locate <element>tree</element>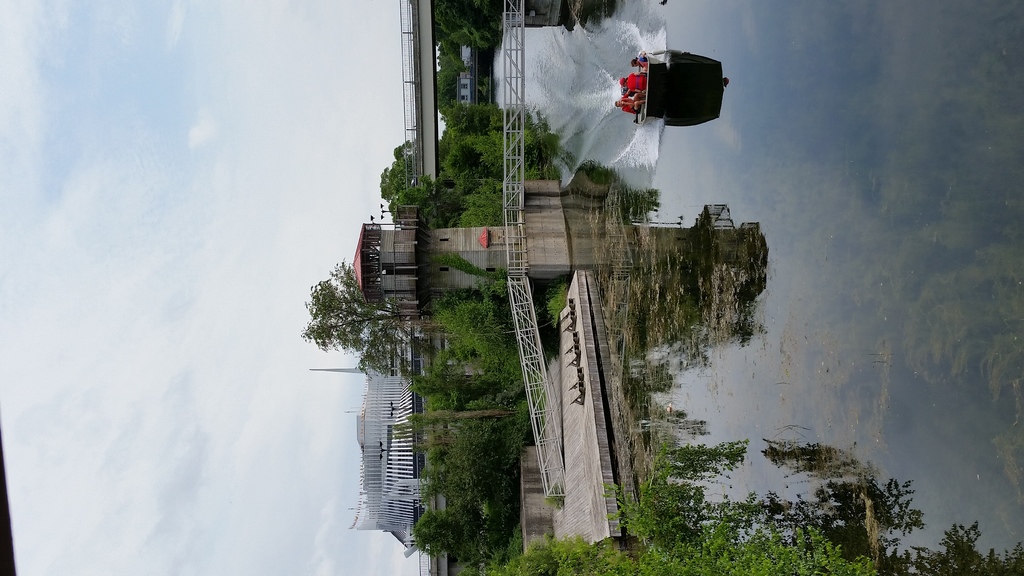
BBox(296, 0, 502, 562)
